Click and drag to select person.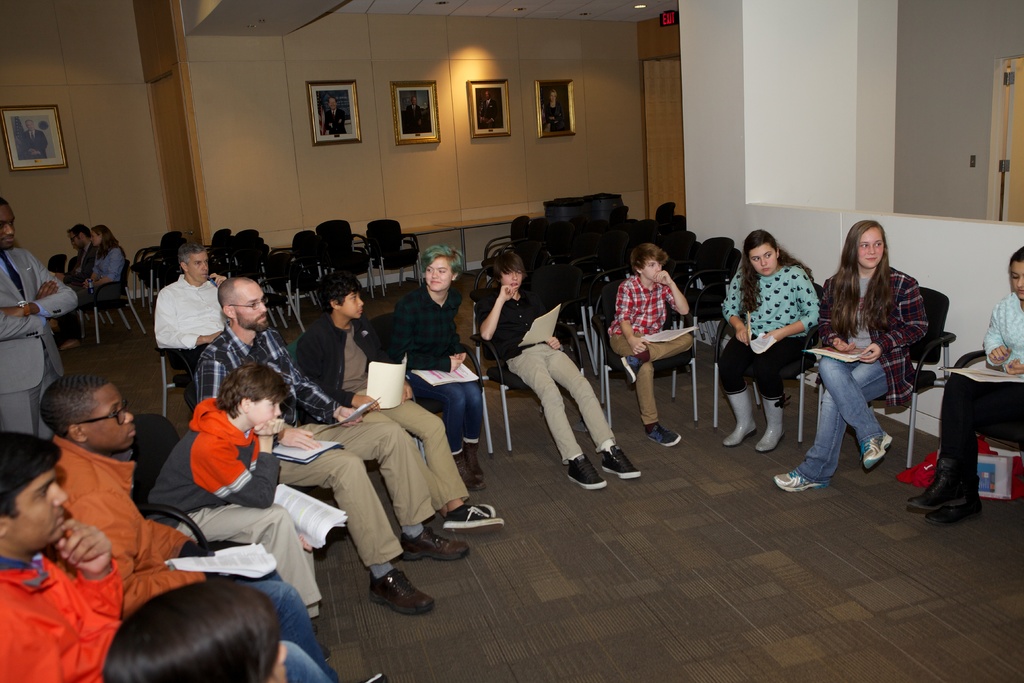
Selection: (left=0, top=421, right=390, bottom=682).
